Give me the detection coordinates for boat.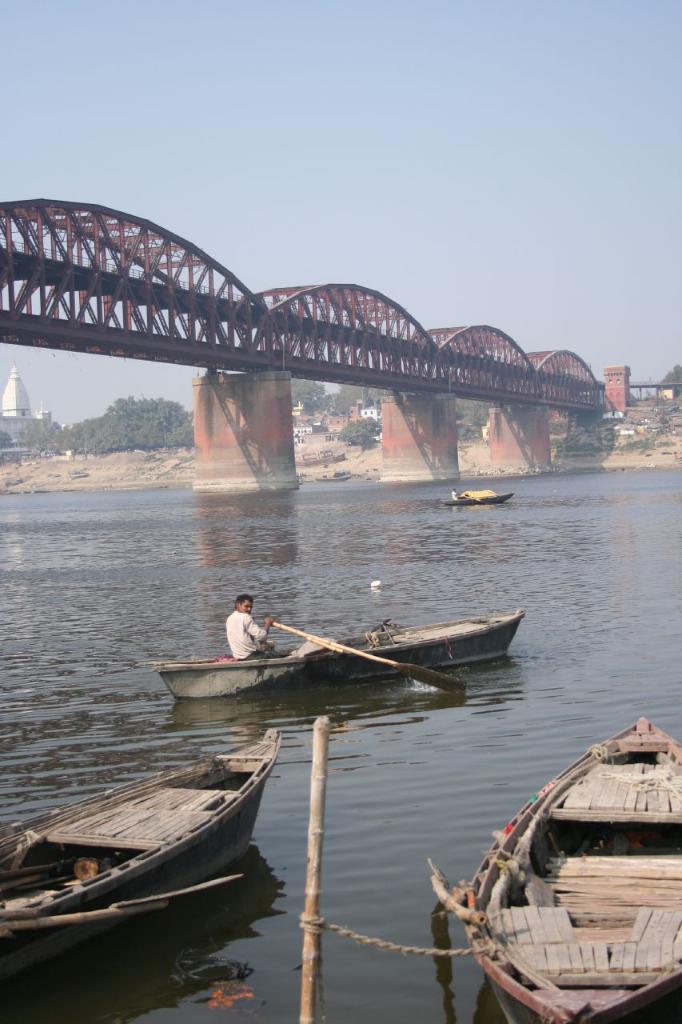
[152,607,523,707].
